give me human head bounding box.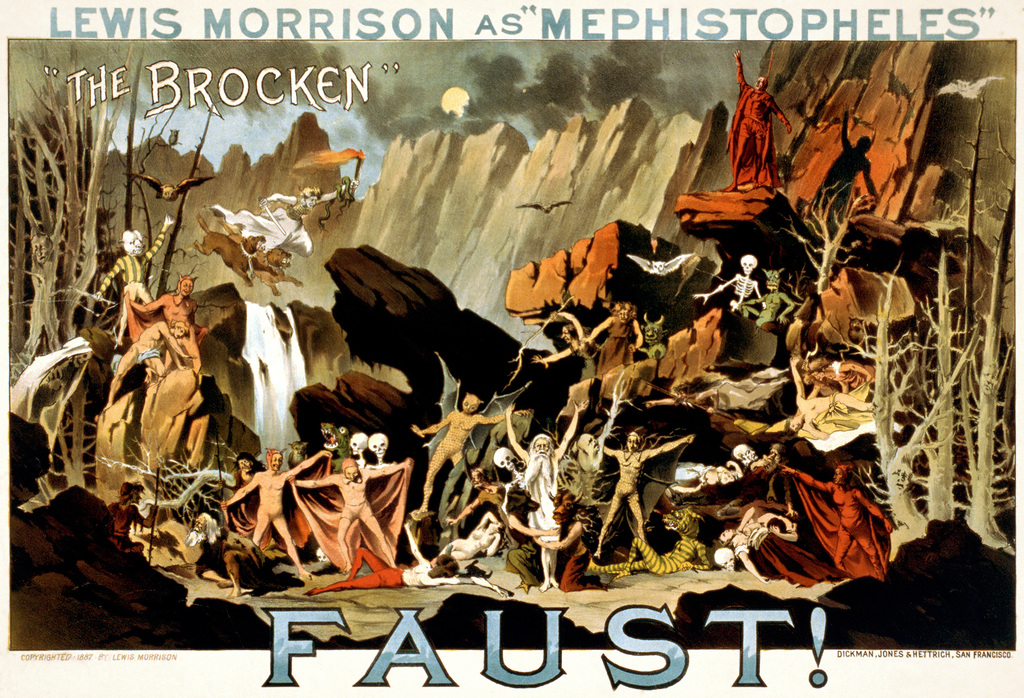
select_region(718, 466, 732, 481).
